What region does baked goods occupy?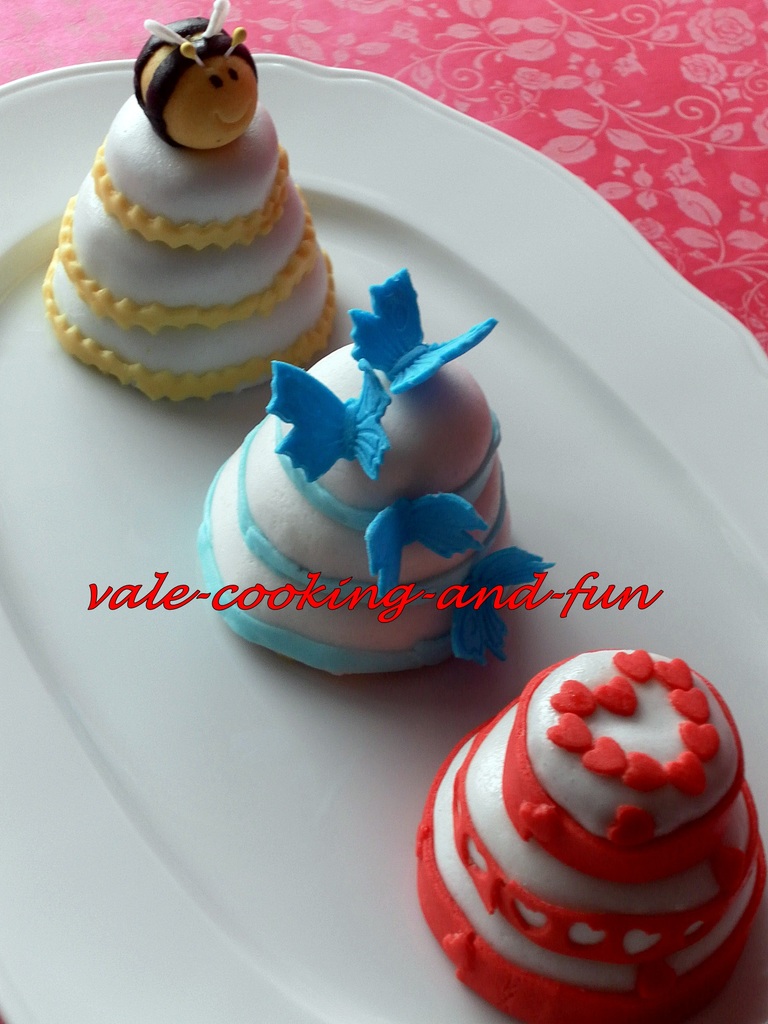
[left=190, top=271, right=545, bottom=687].
